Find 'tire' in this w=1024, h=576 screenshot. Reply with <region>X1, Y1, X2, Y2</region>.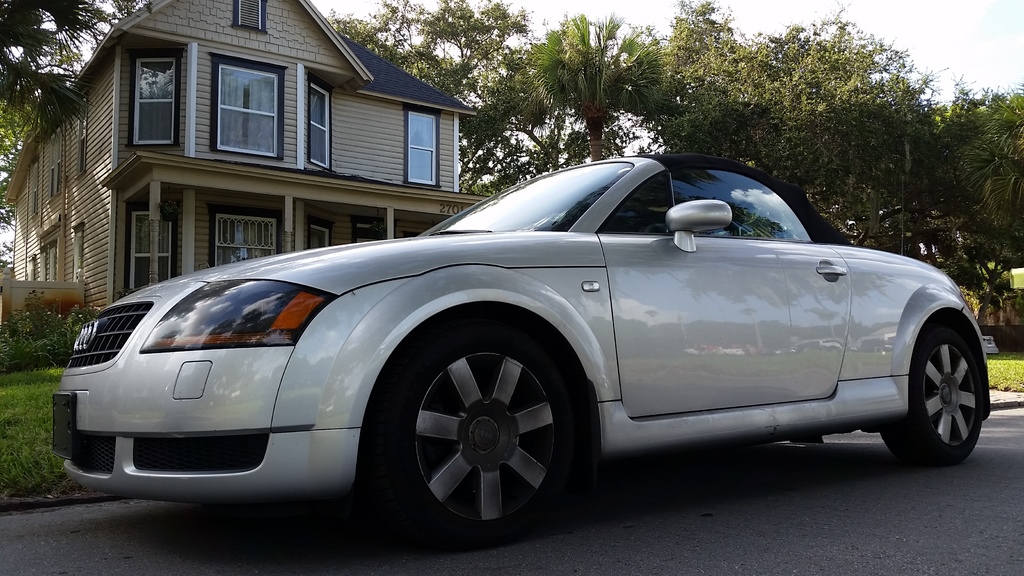
<region>378, 314, 580, 536</region>.
